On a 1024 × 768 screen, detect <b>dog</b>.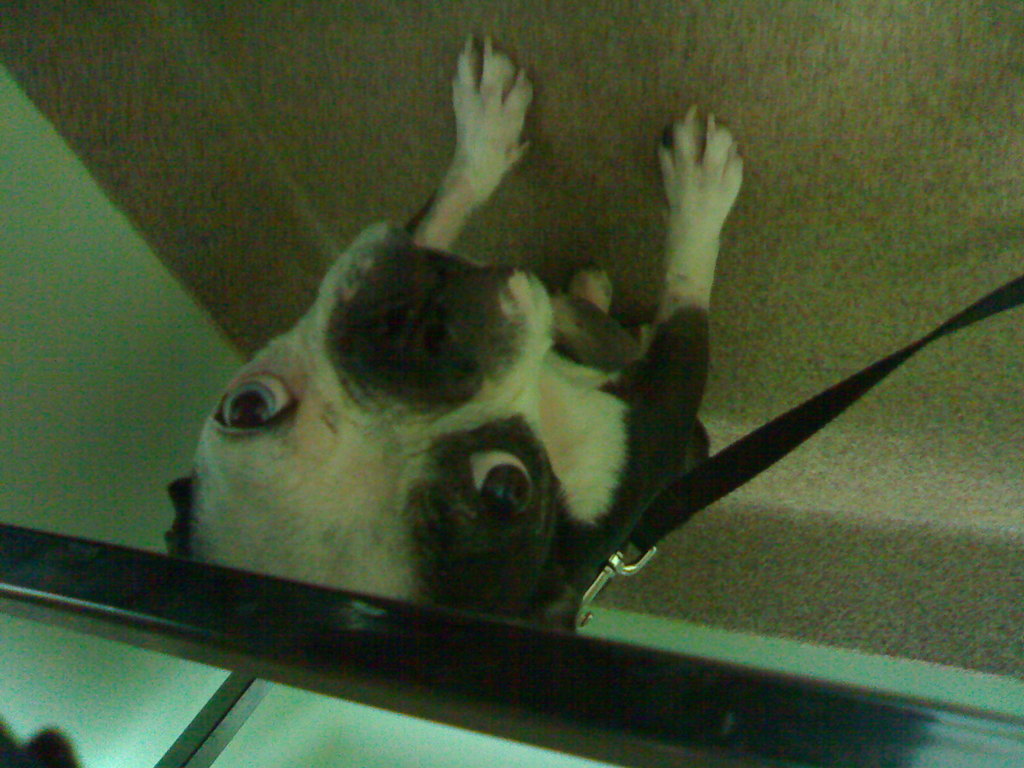
163:30:747:632.
